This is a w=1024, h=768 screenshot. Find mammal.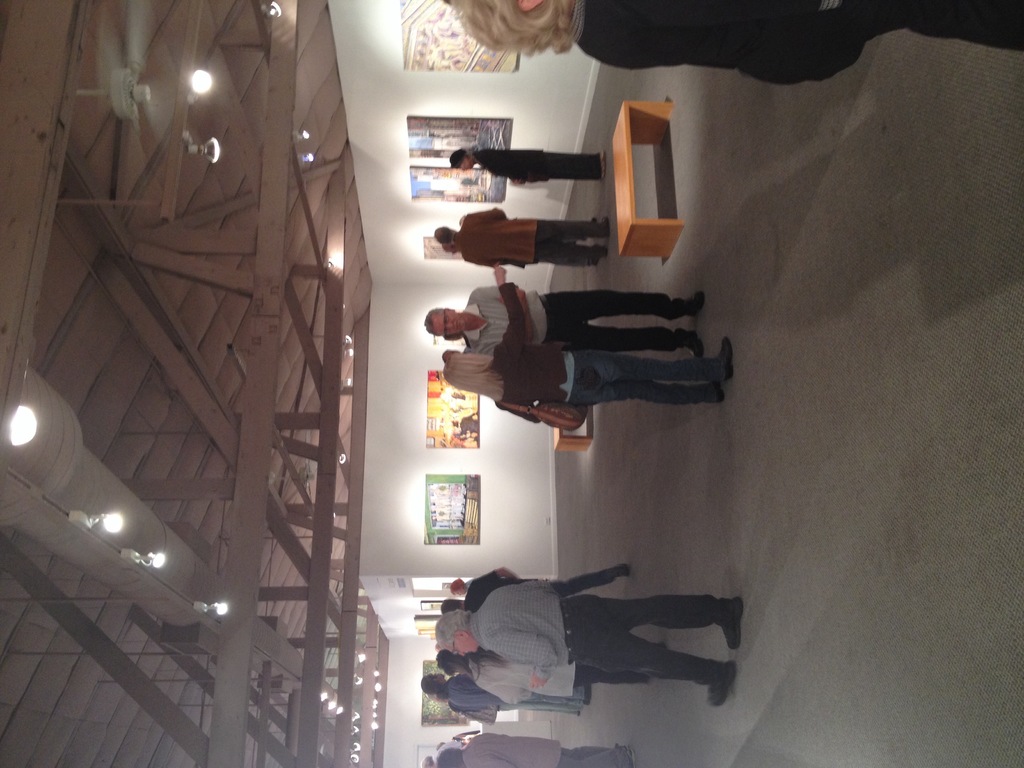
Bounding box: <region>450, 570, 477, 595</region>.
